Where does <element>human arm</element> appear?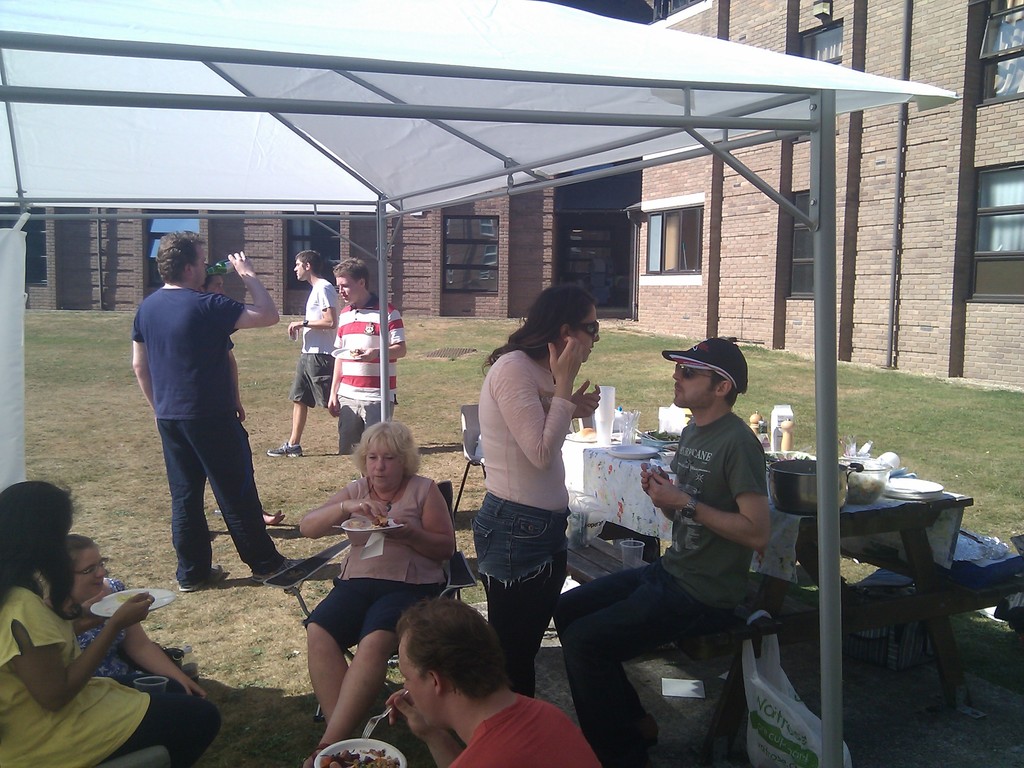
Appears at bbox=(352, 303, 408, 363).
